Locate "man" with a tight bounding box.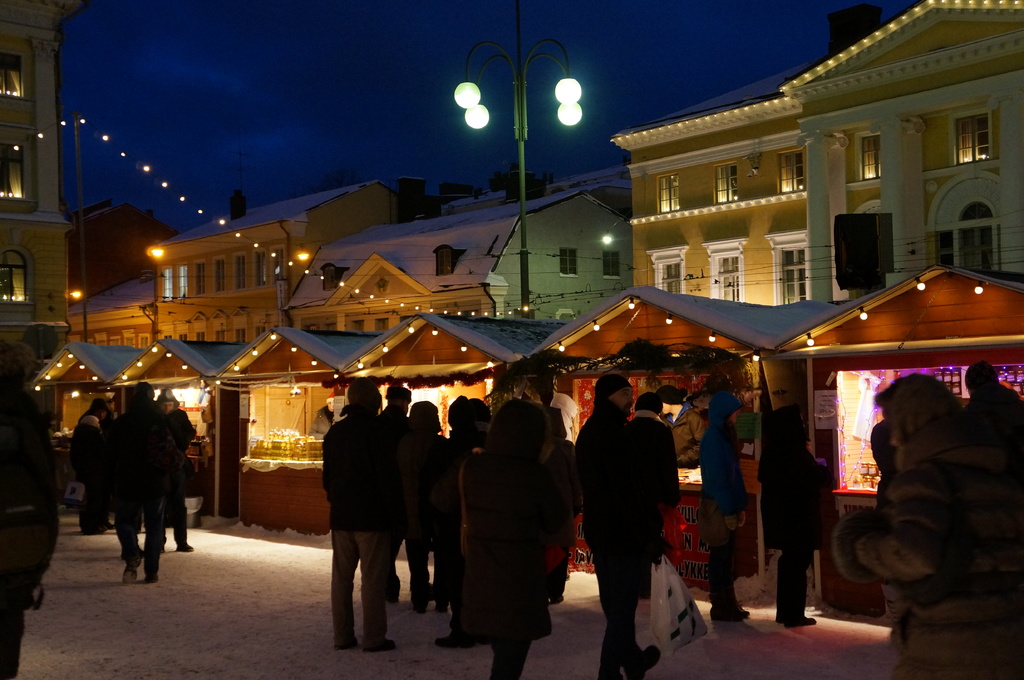
<bbox>383, 387, 410, 603</bbox>.
